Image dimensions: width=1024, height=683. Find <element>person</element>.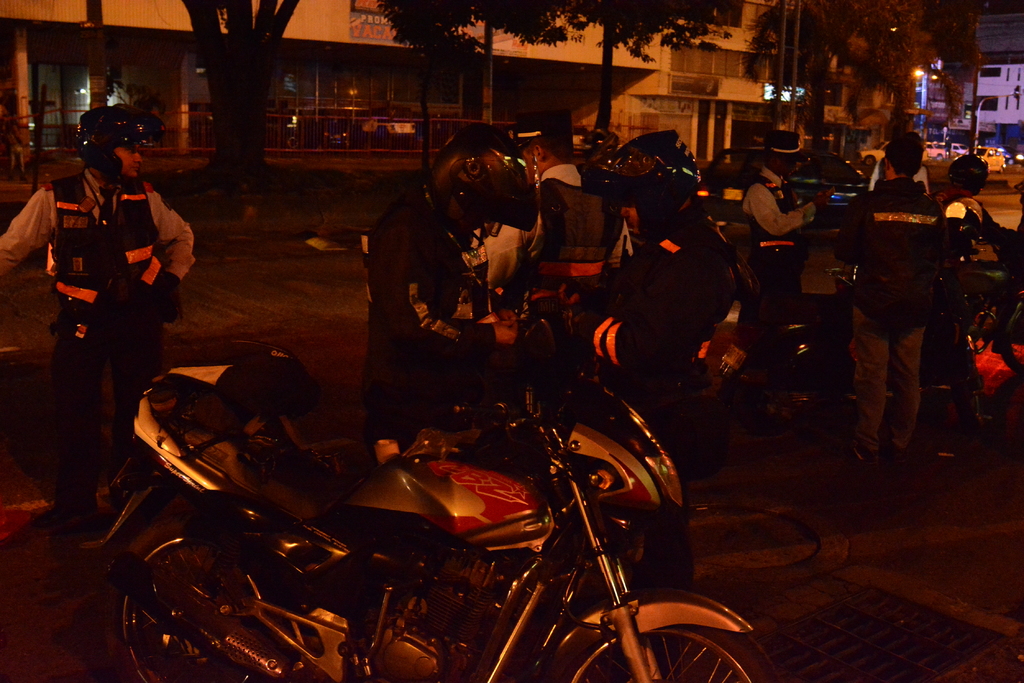
locate(833, 113, 955, 459).
